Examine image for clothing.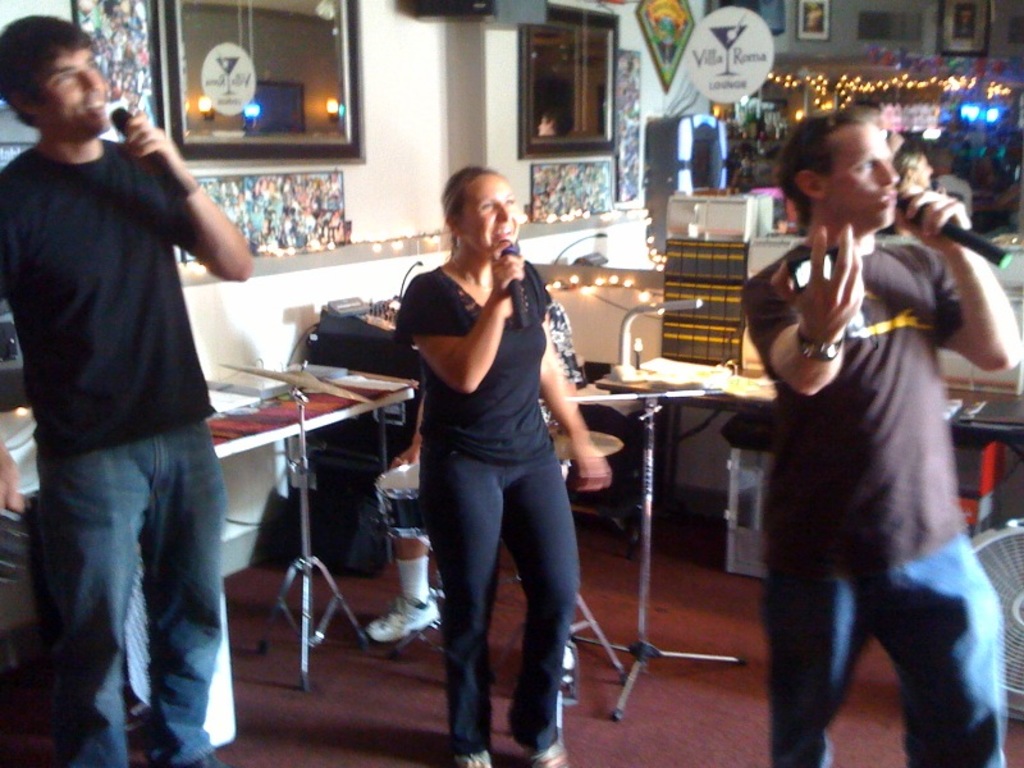
Examination result: select_region(731, 237, 1009, 767).
